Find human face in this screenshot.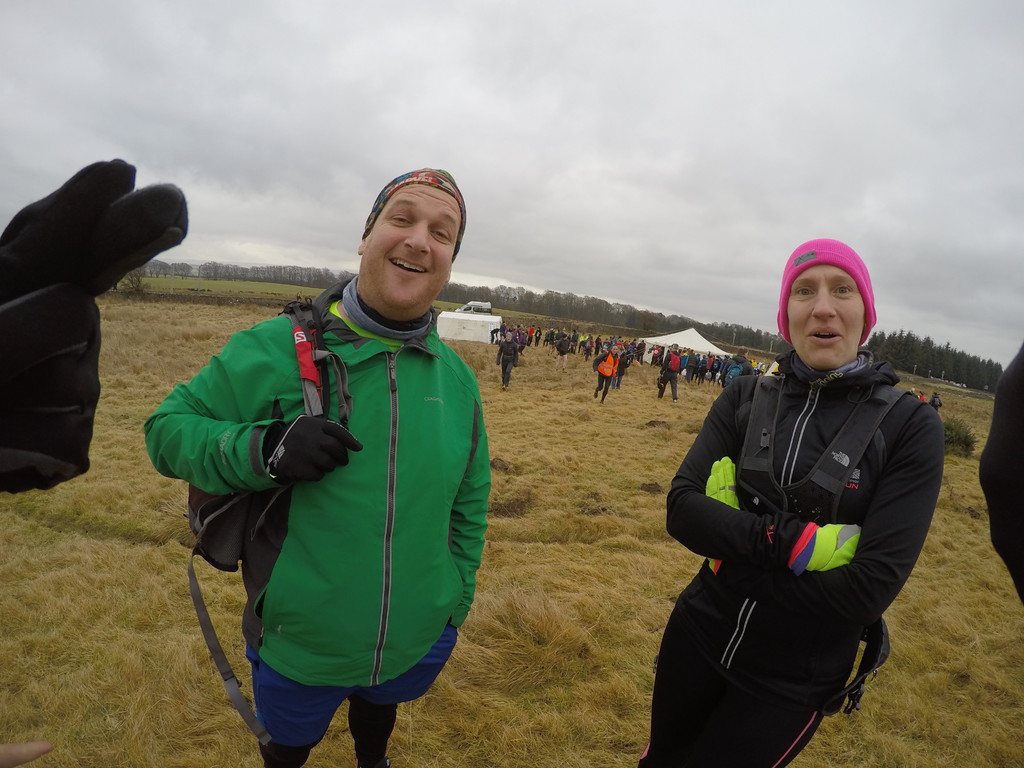
The bounding box for human face is x1=787 y1=266 x2=867 y2=368.
